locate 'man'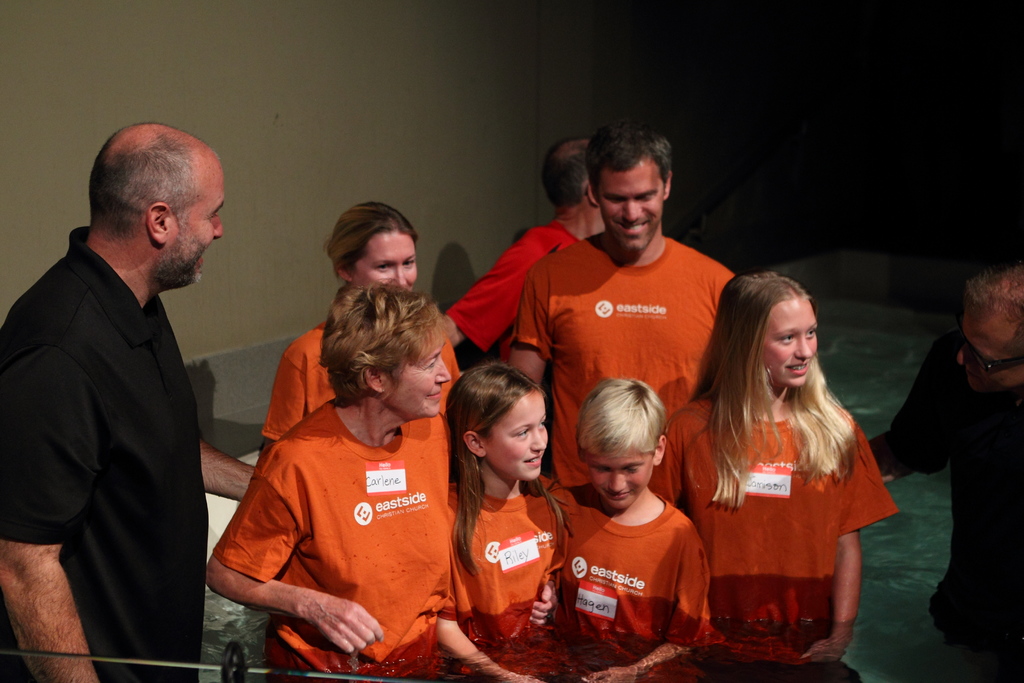
(x1=0, y1=120, x2=263, y2=682)
